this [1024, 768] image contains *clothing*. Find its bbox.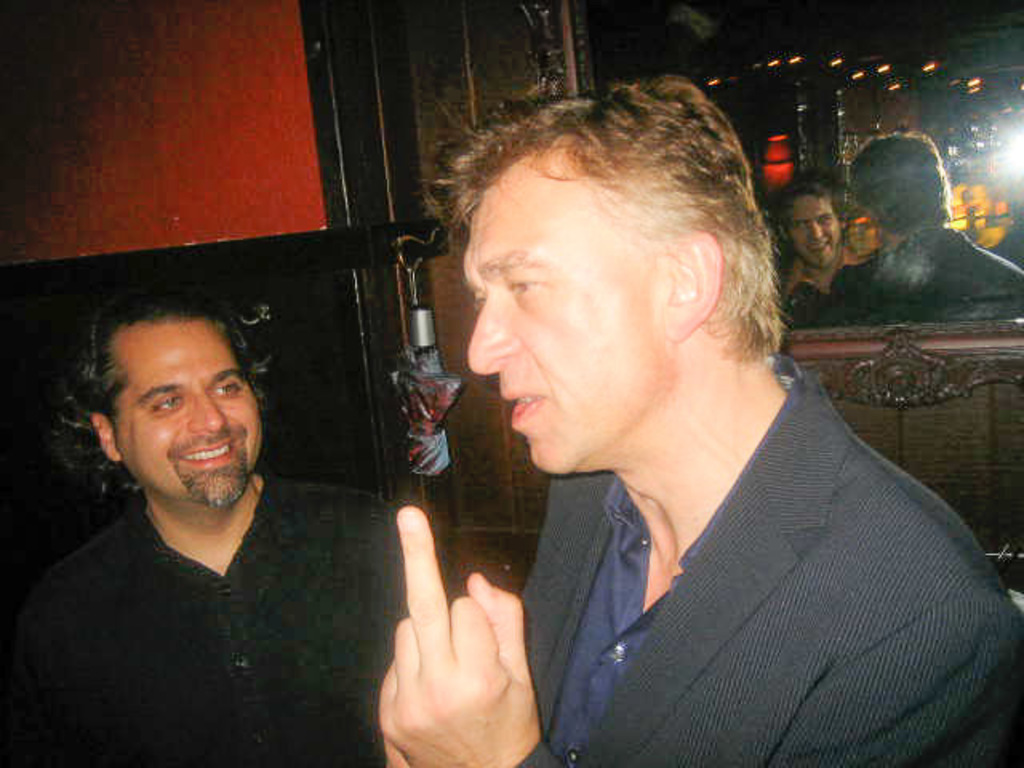
<region>432, 317, 994, 767</region>.
